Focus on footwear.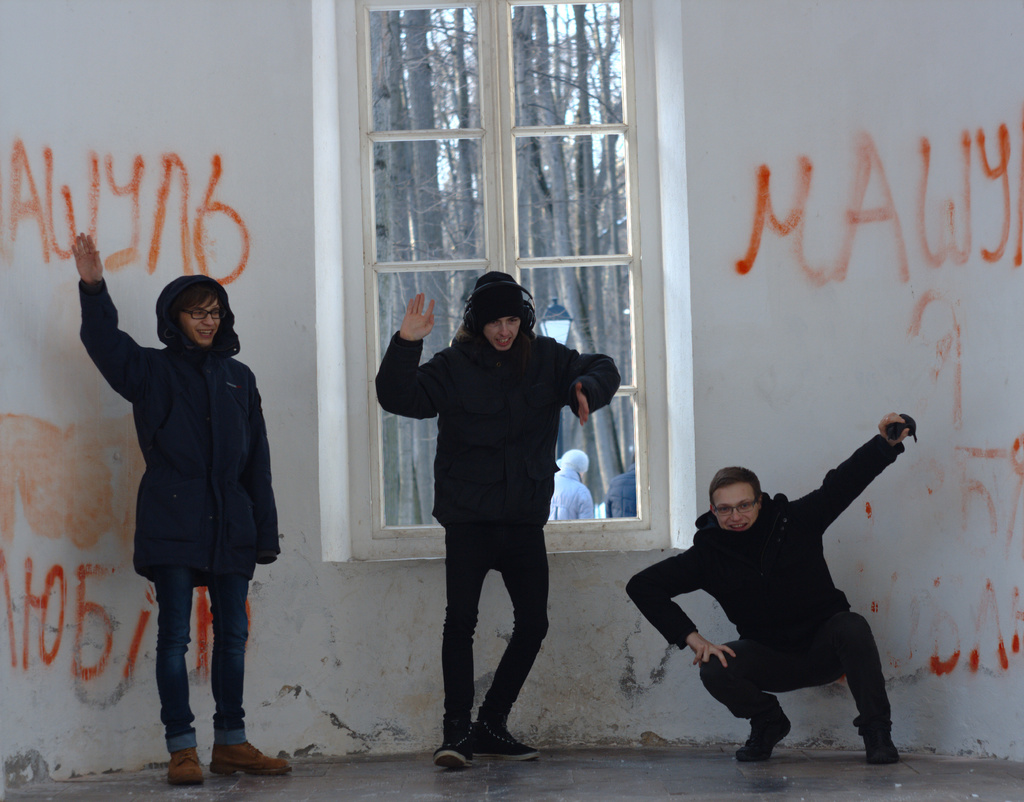
Focused at rect(470, 717, 536, 762).
